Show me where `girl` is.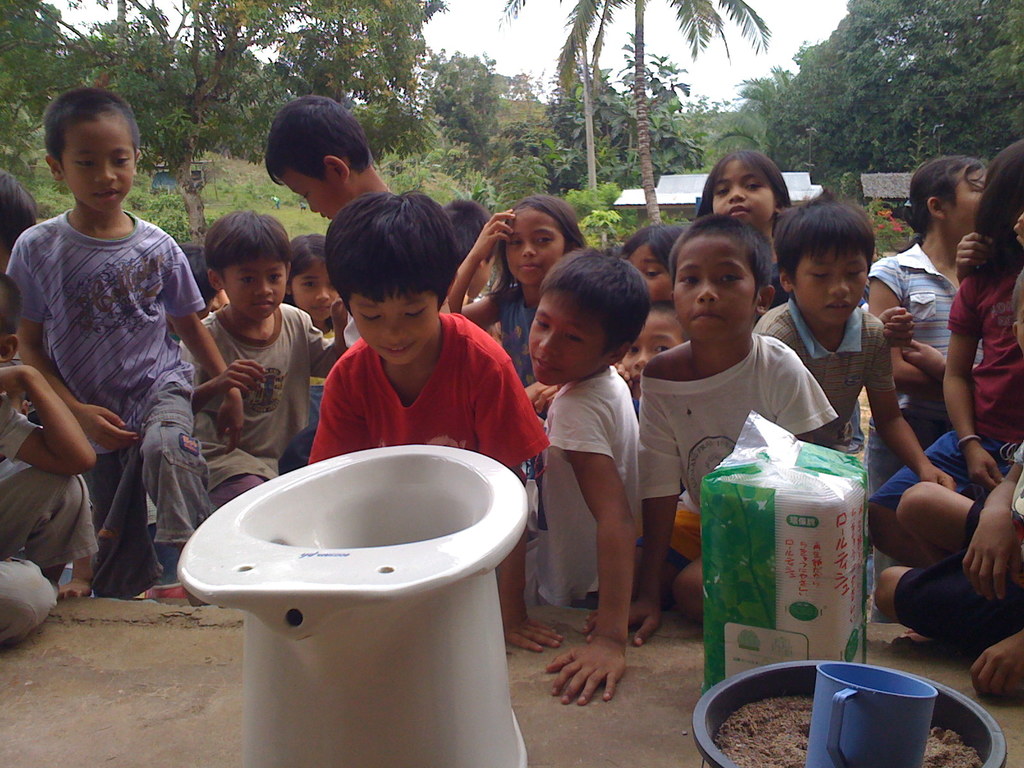
`girl` is at bbox=[447, 194, 587, 531].
